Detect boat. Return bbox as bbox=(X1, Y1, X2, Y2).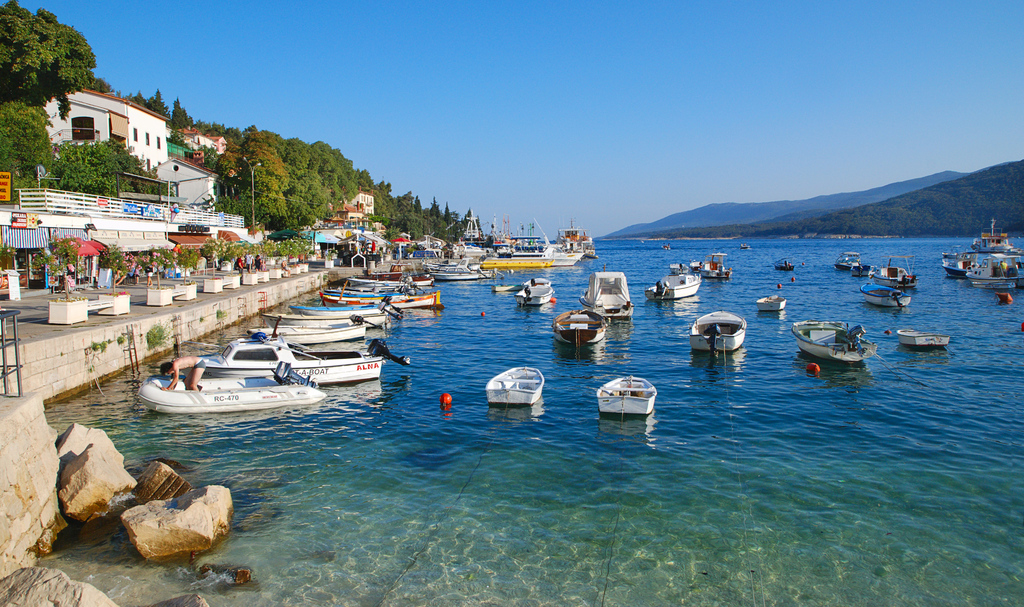
bbox=(687, 248, 735, 282).
